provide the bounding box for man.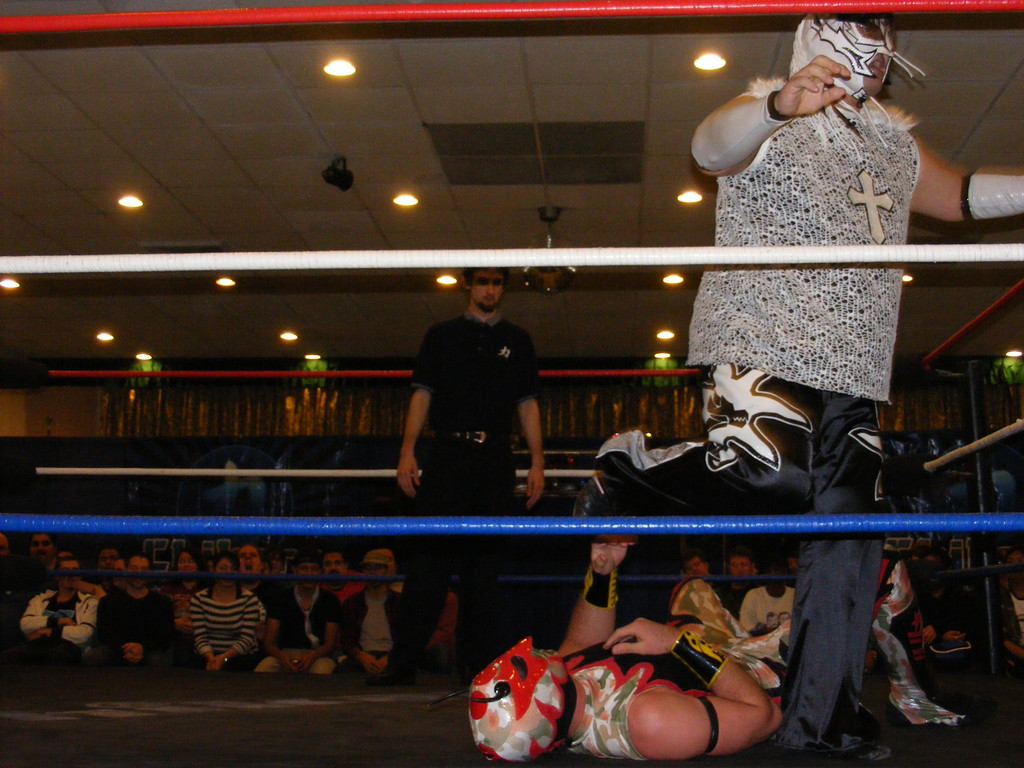
BBox(385, 260, 547, 687).
